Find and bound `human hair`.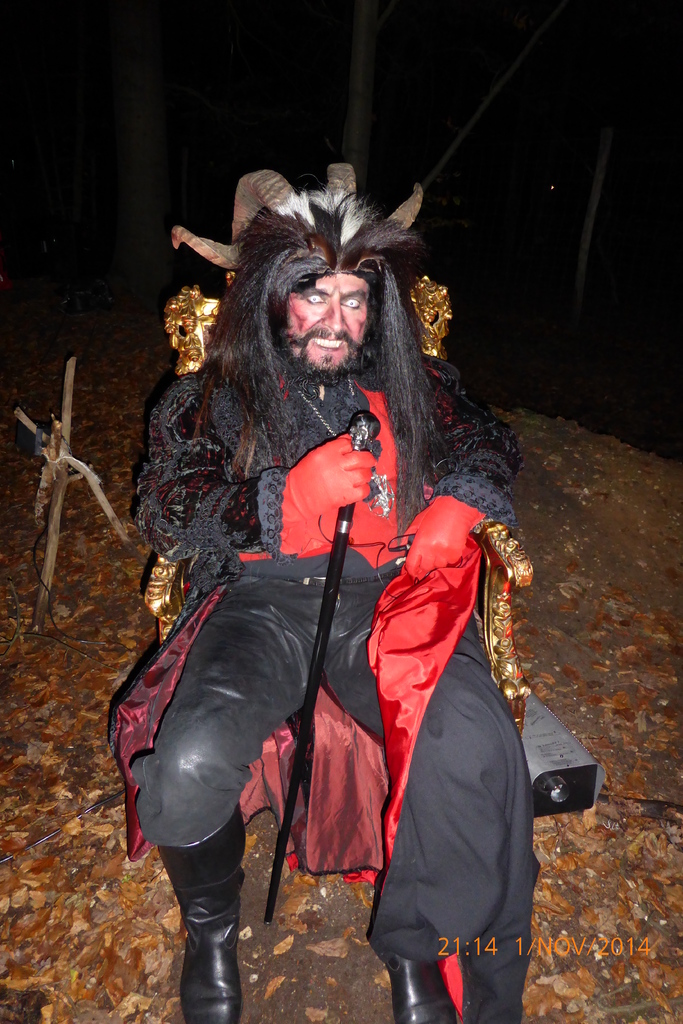
Bound: 179 157 446 464.
